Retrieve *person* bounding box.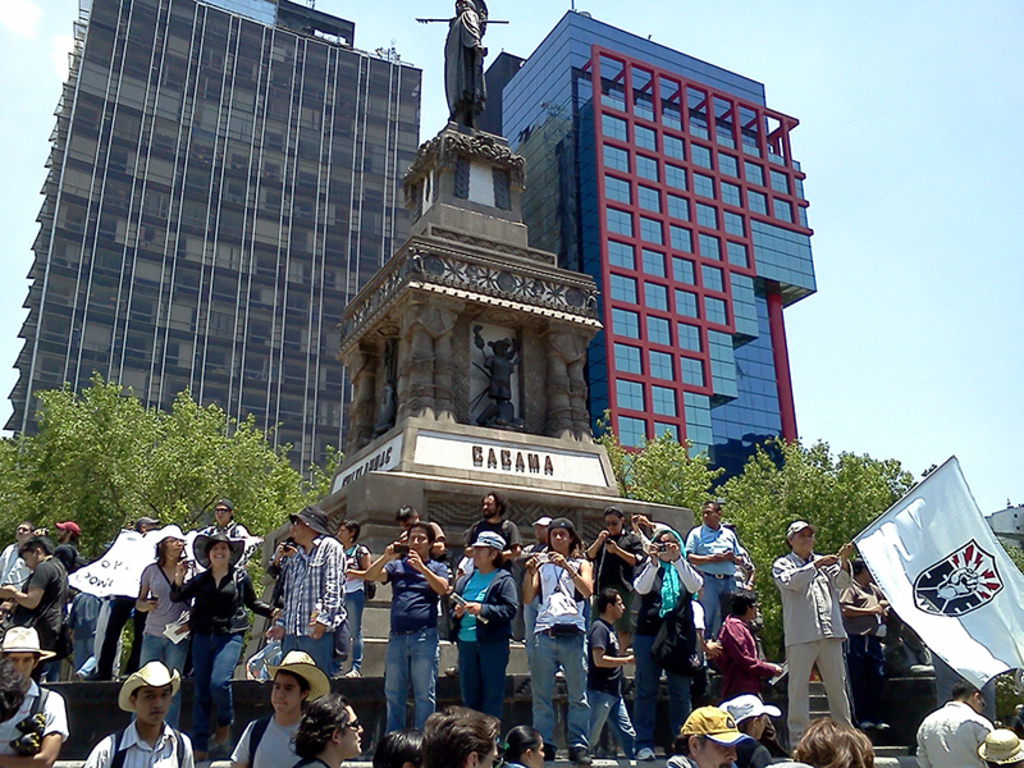
Bounding box: bbox=(429, 534, 518, 726).
